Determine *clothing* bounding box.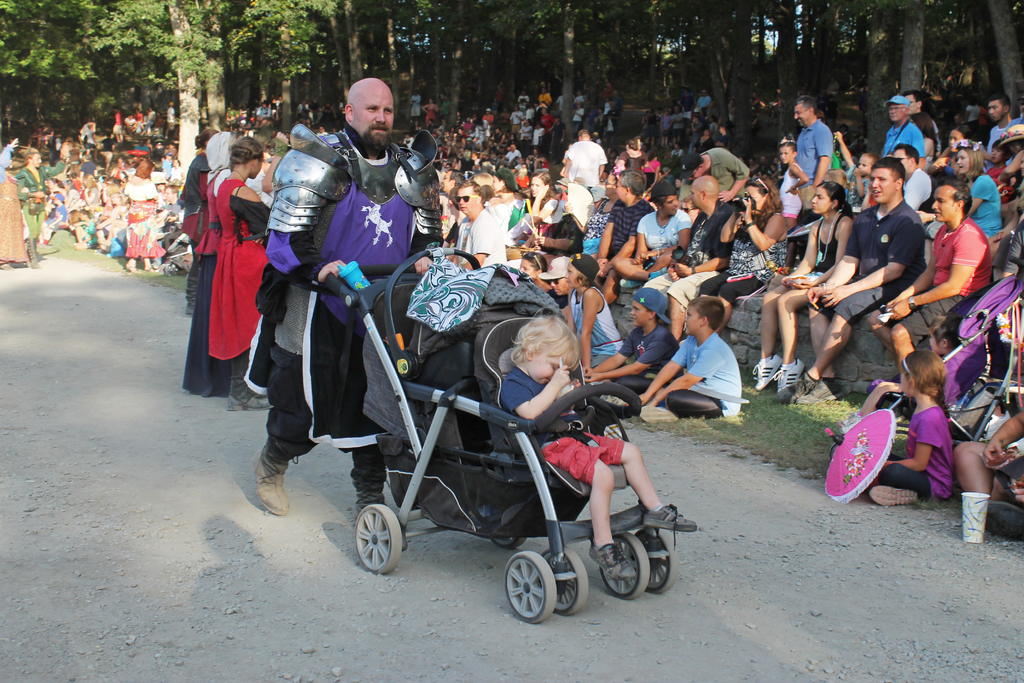
Determined: 451 209 508 267.
